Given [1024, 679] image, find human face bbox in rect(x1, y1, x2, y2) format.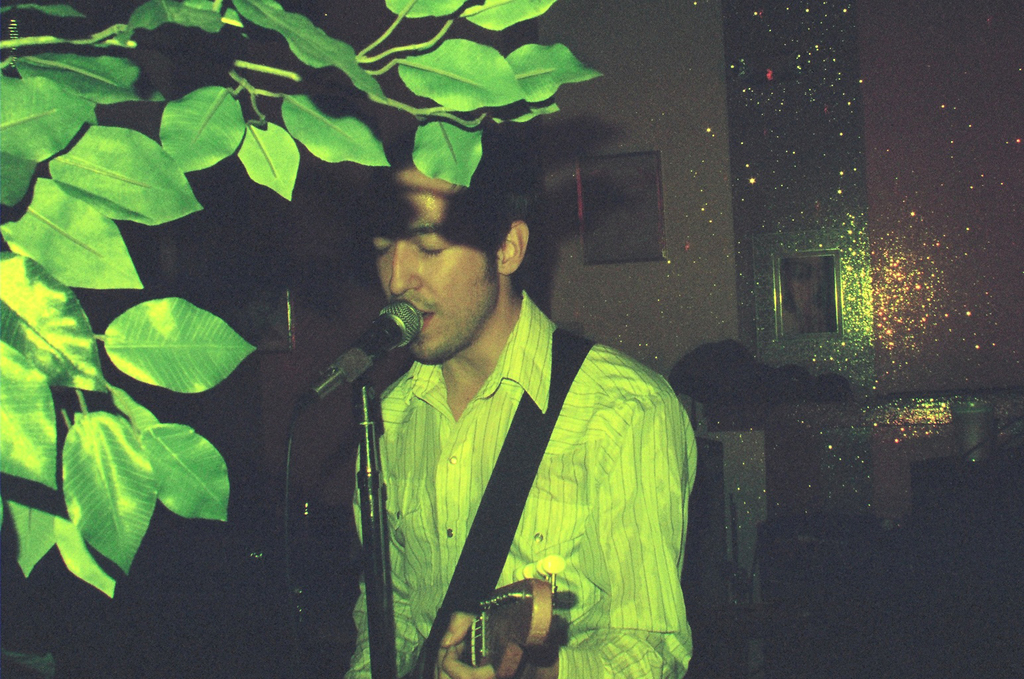
rect(365, 160, 497, 367).
